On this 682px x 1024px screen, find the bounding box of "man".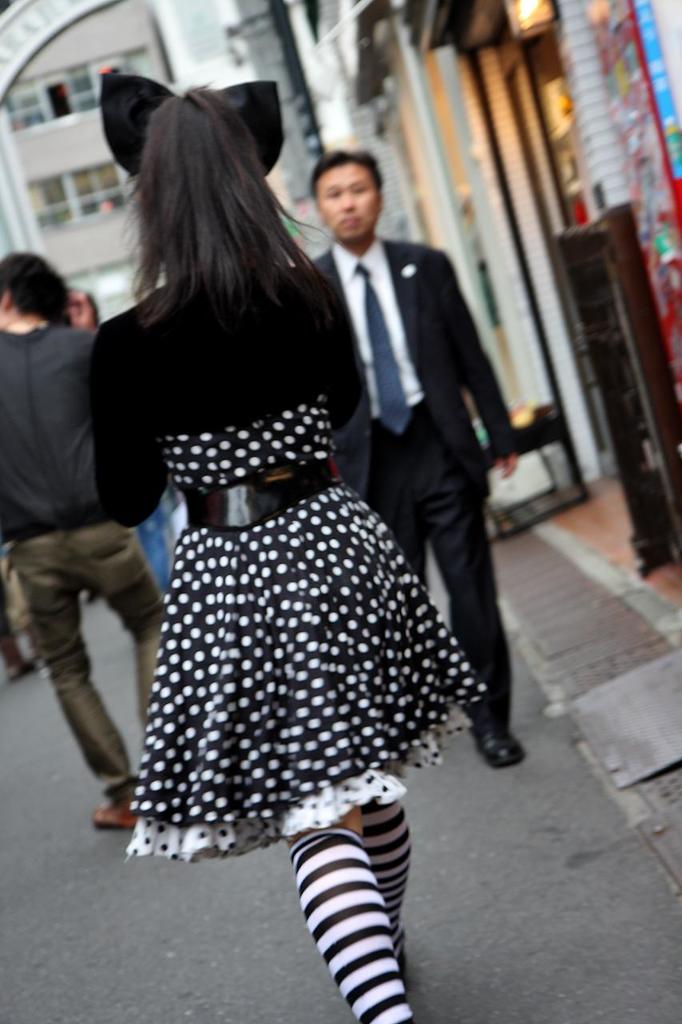
Bounding box: bbox(9, 225, 171, 854).
